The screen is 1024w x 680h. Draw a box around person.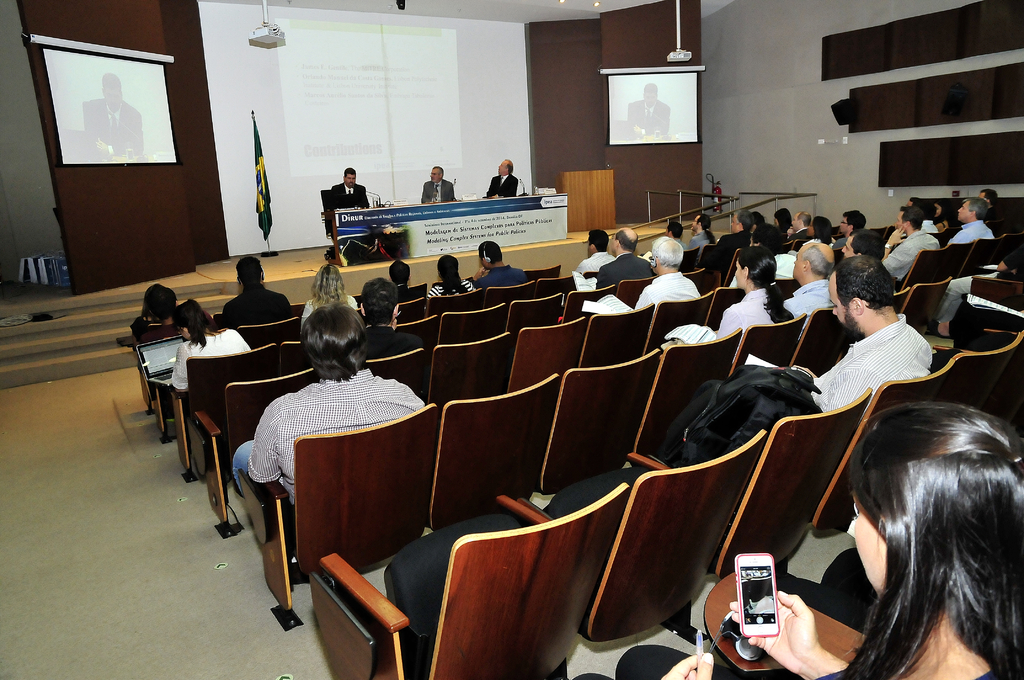
left=294, top=263, right=364, bottom=344.
